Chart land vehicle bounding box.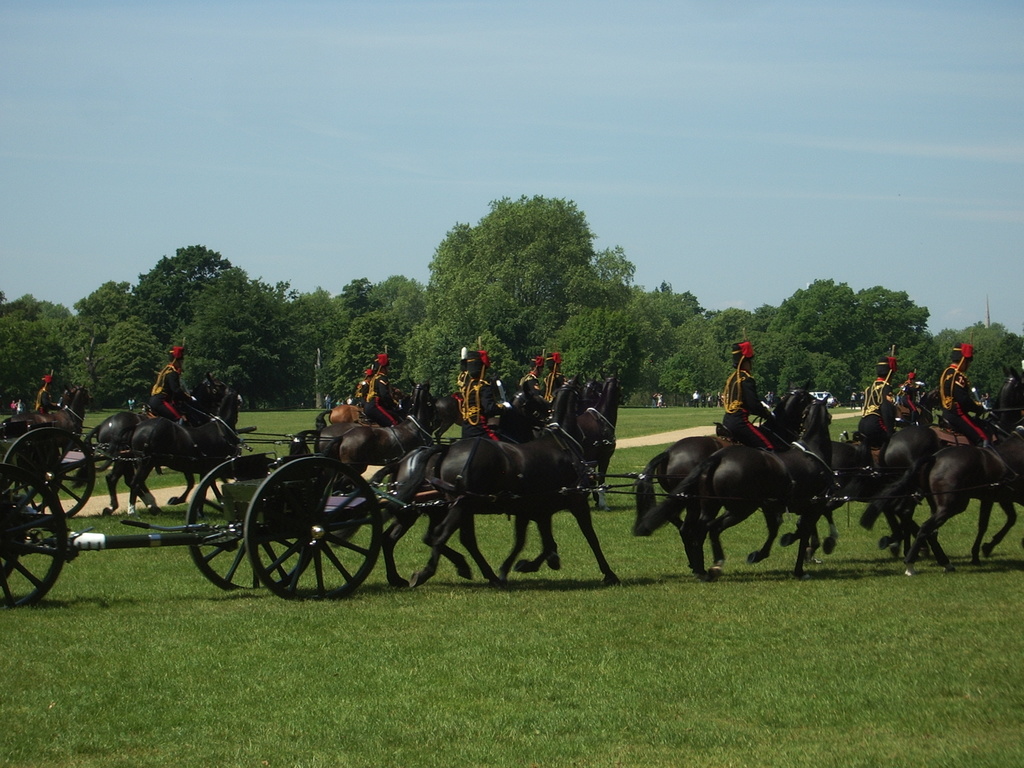
Charted: 817/386/831/404.
